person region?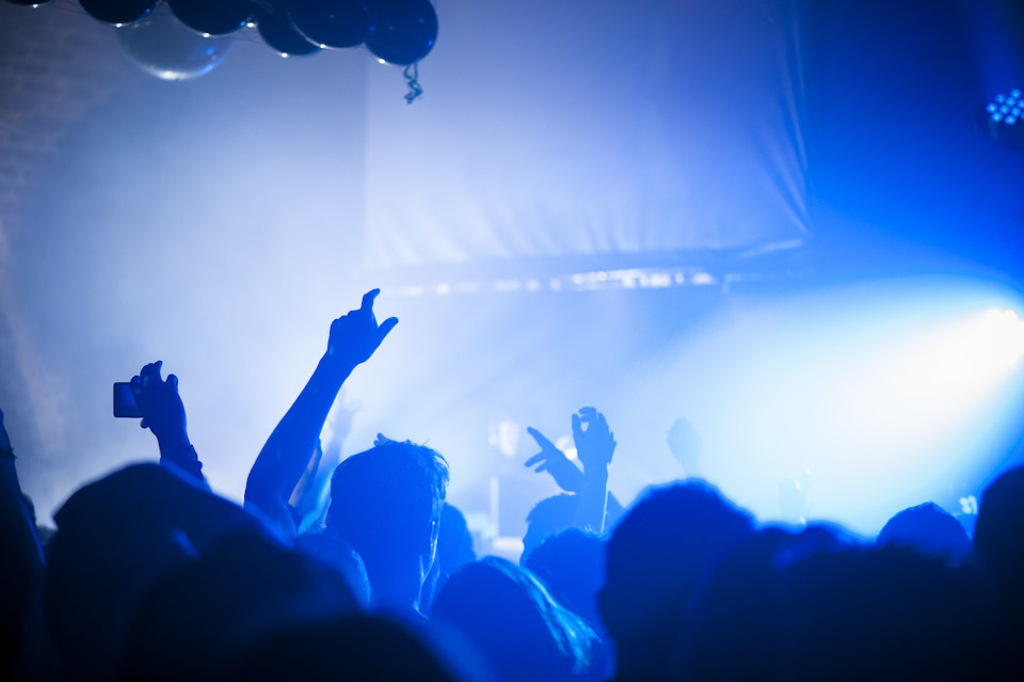
box=[526, 523, 606, 612]
